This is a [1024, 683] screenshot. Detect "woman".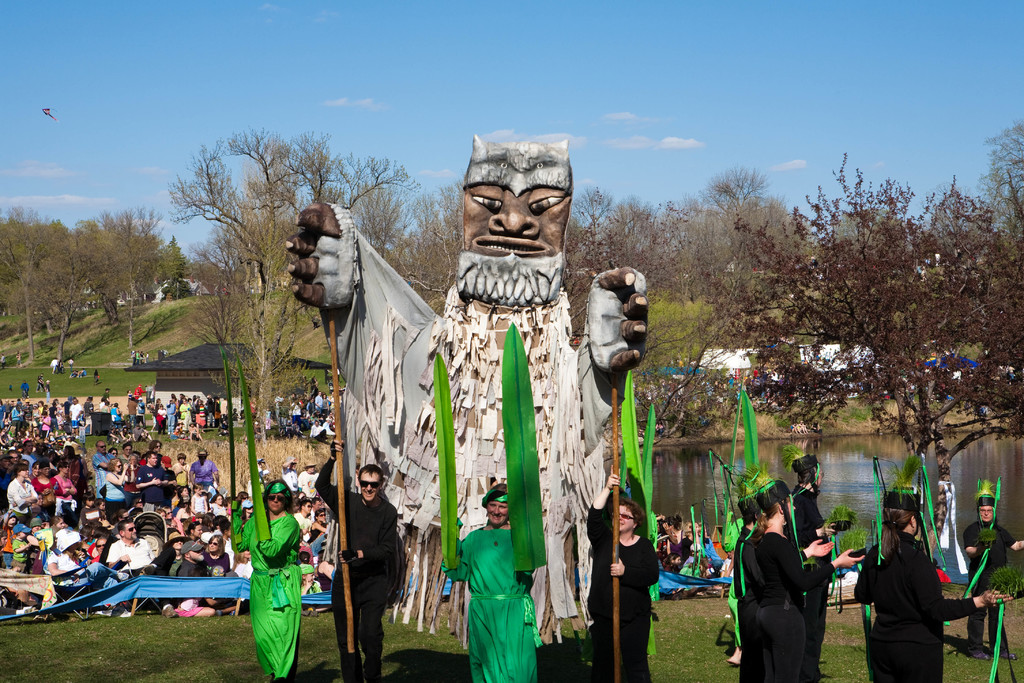
(34,374,47,393).
